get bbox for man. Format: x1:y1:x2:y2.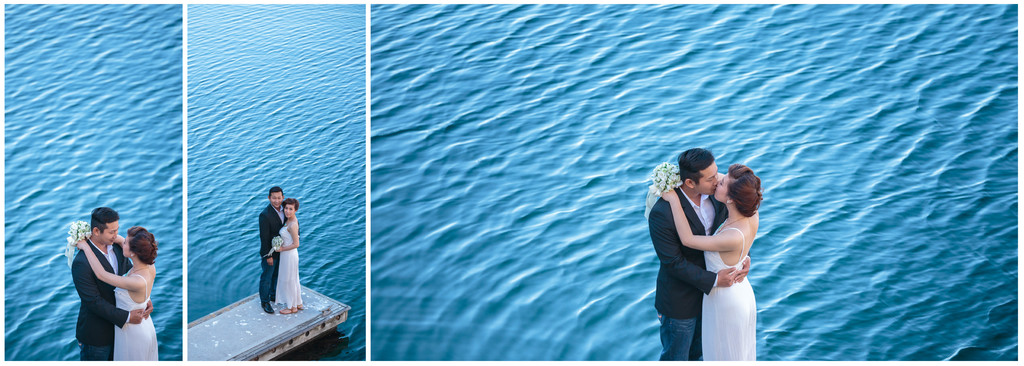
72:203:152:365.
